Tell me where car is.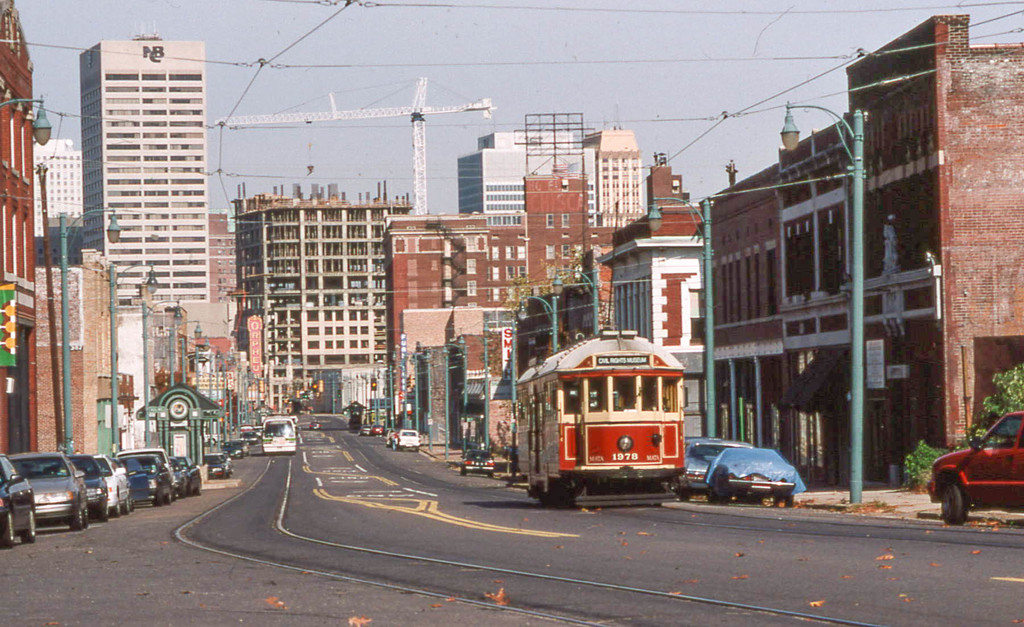
car is at Rect(460, 444, 496, 475).
